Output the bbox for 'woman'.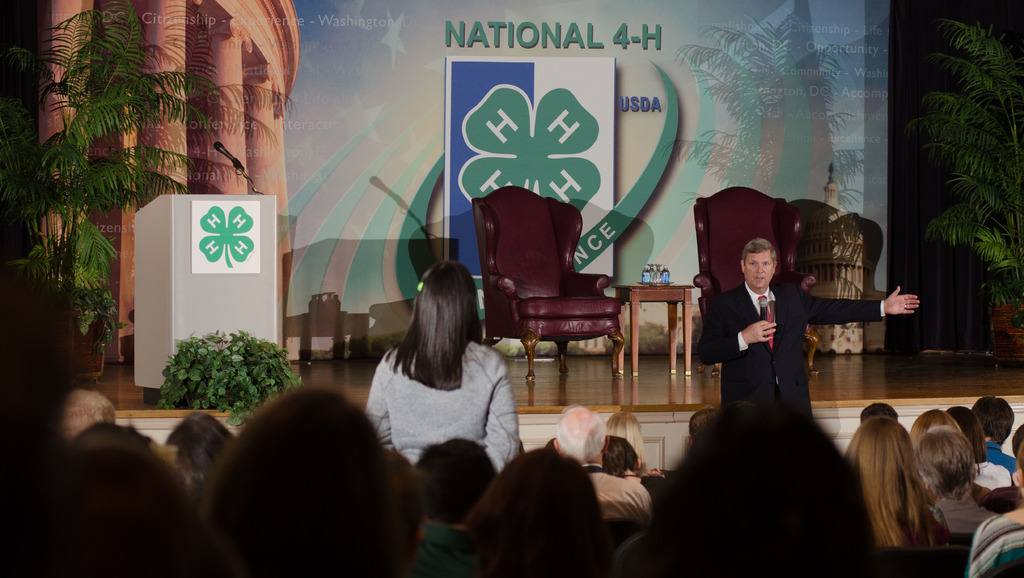
(x1=604, y1=410, x2=666, y2=477).
